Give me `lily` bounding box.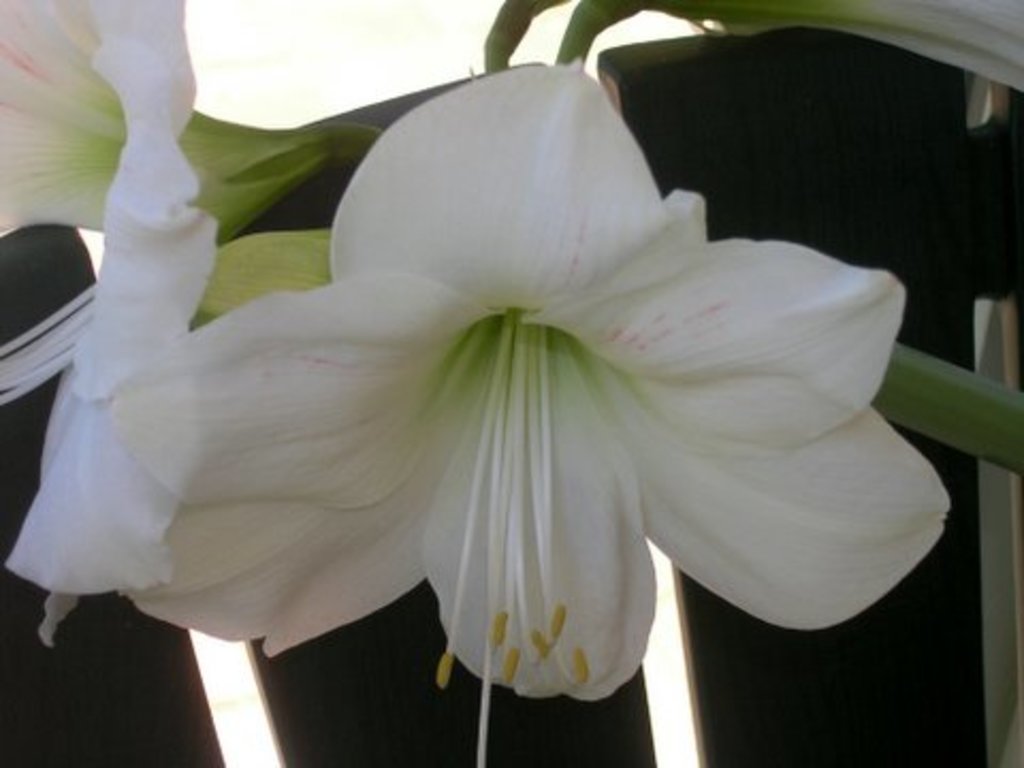
BBox(0, 0, 303, 649).
